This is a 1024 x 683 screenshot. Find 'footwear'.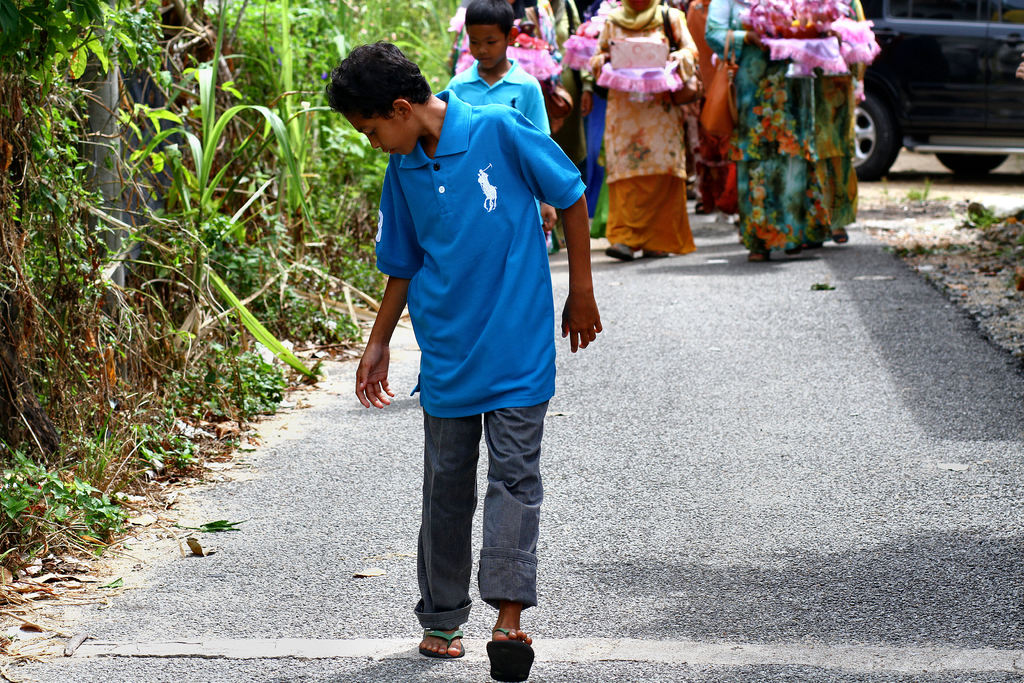
Bounding box: 417:627:465:659.
